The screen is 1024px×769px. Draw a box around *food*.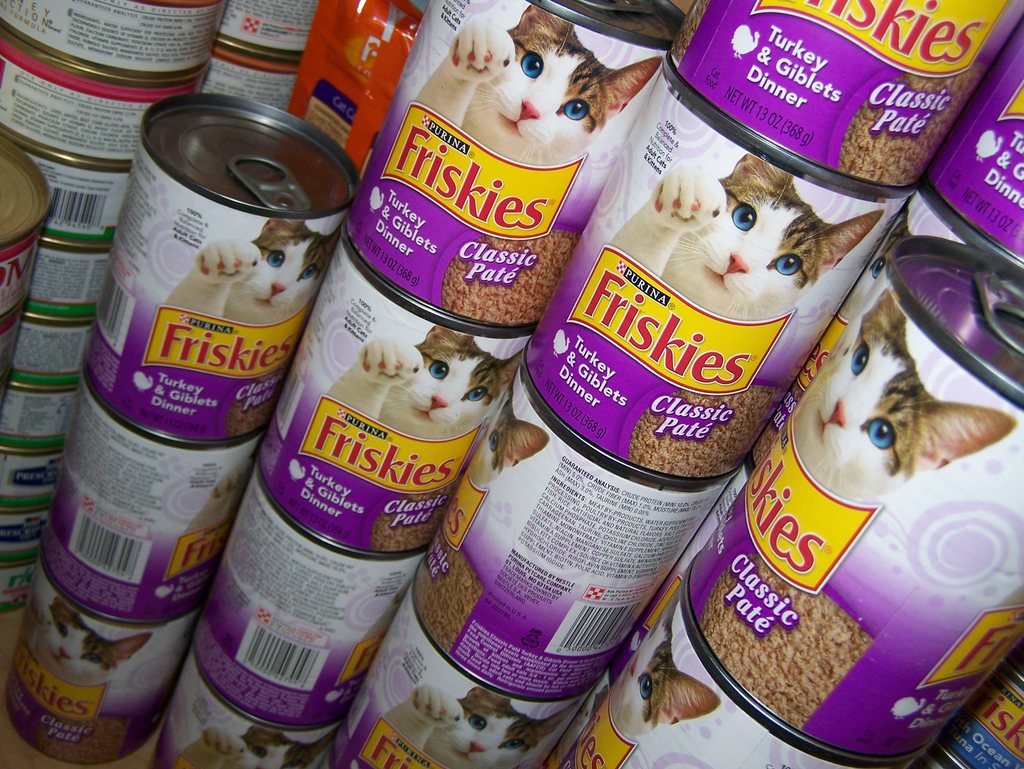
x1=836 y1=62 x2=987 y2=186.
